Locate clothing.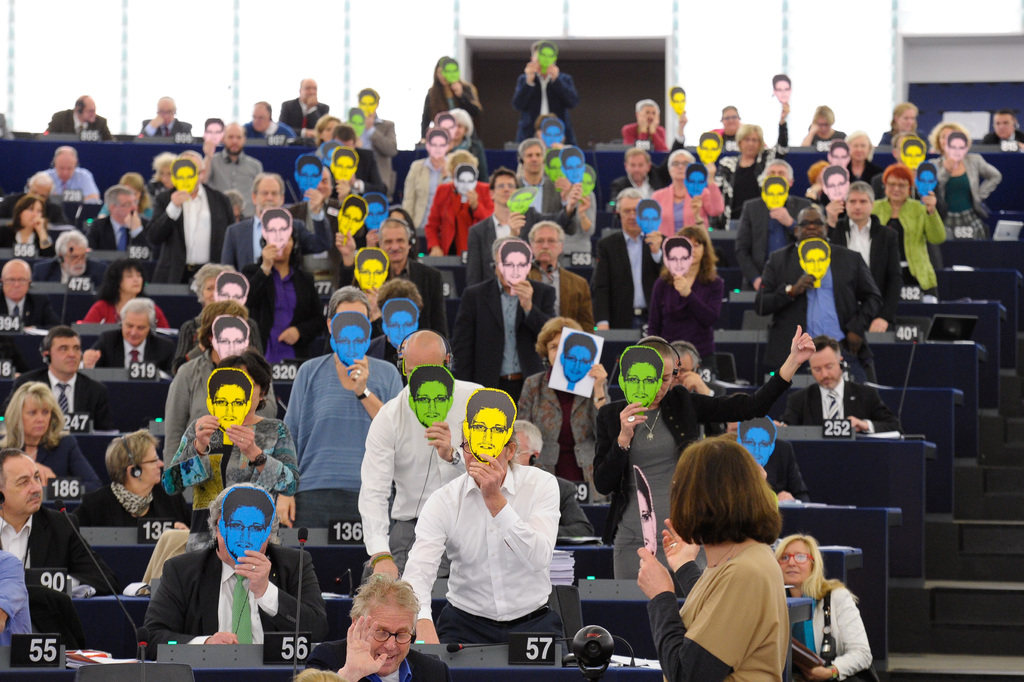
Bounding box: (582, 369, 794, 581).
